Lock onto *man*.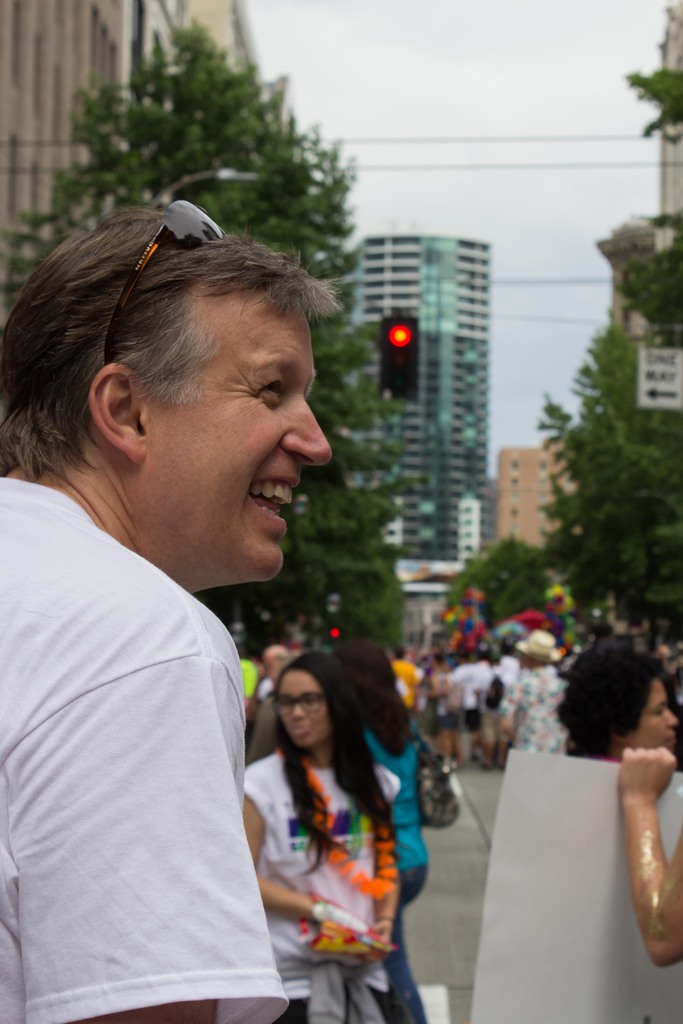
Locked: 0, 201, 332, 1023.
